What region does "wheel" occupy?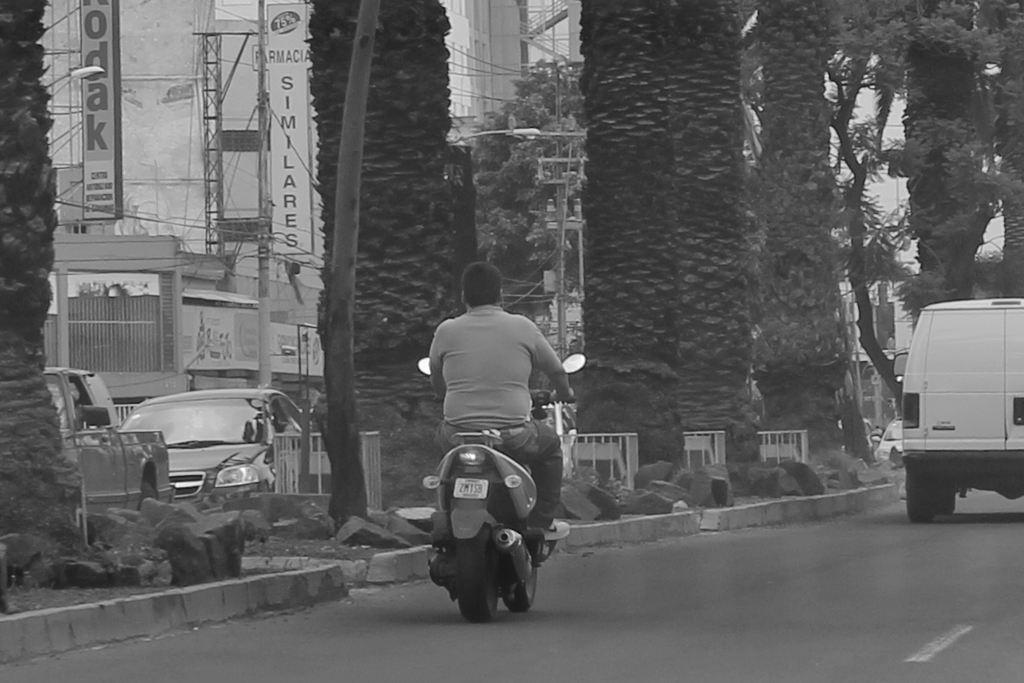
906, 488, 932, 526.
